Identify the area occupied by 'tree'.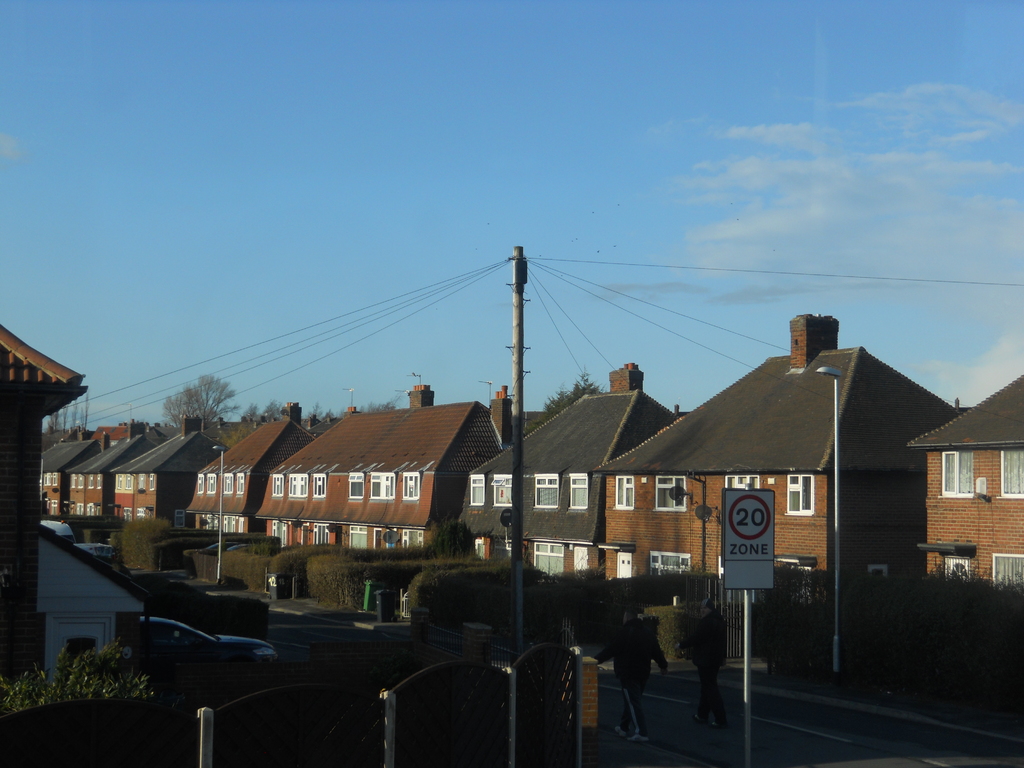
Area: [left=266, top=402, right=284, bottom=422].
